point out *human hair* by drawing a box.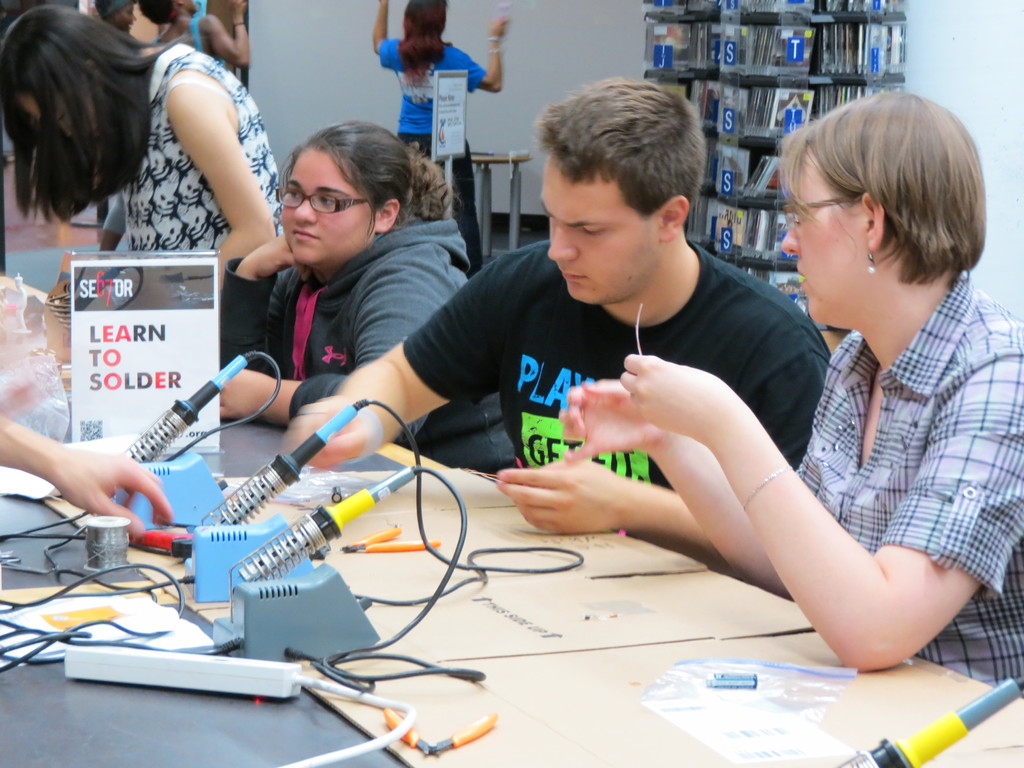
l=278, t=119, r=457, b=238.
